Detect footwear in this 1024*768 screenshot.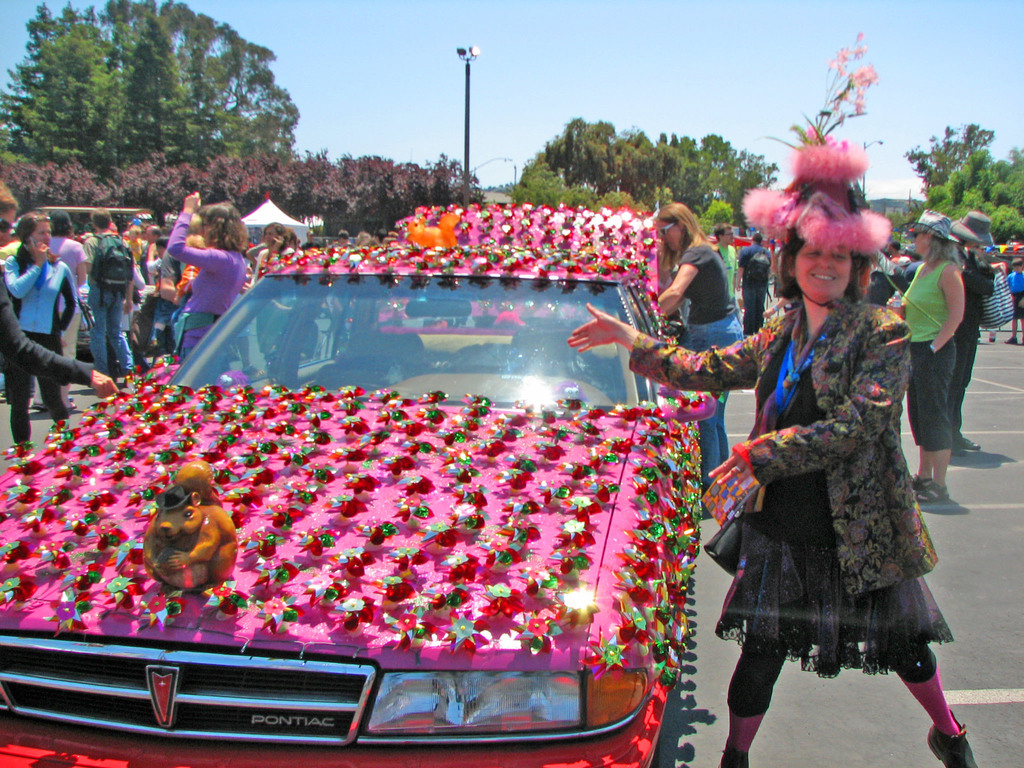
Detection: <bbox>1004, 333, 1017, 351</bbox>.
